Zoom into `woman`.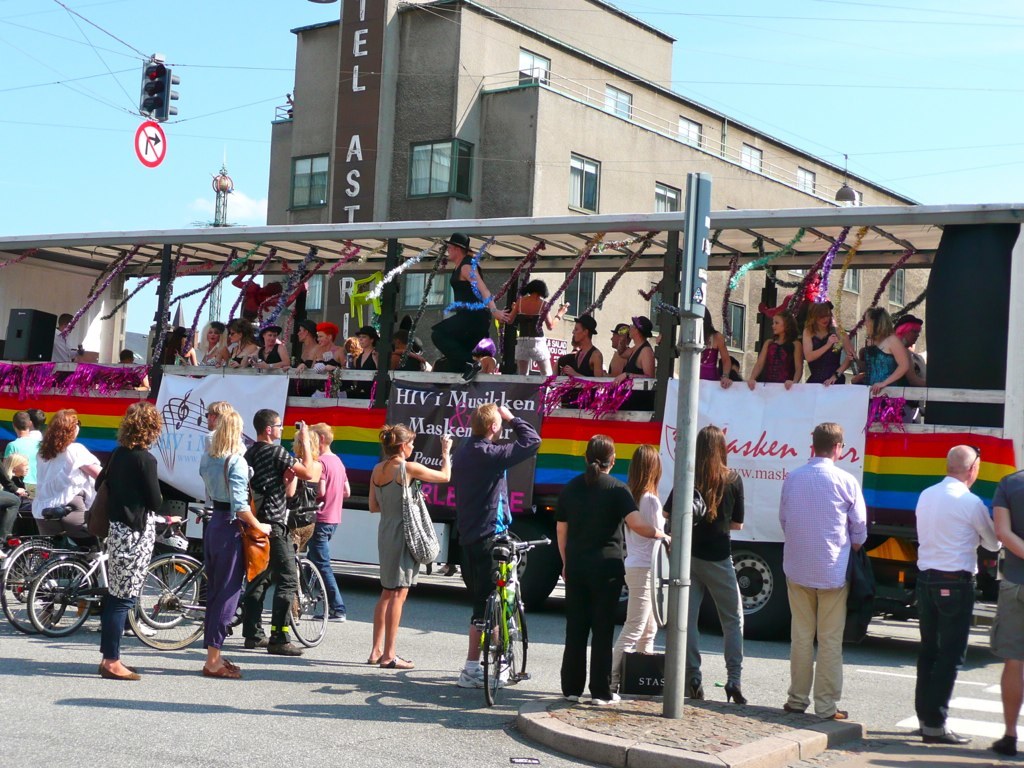
Zoom target: bbox=[356, 427, 435, 663].
